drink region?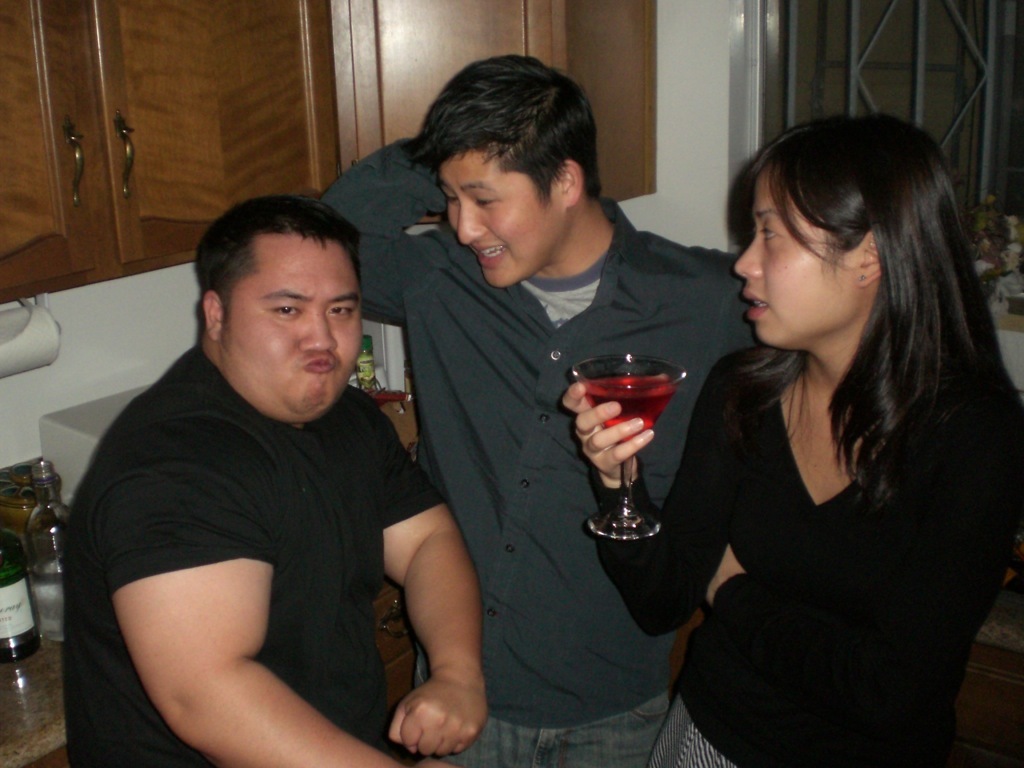
(left=26, top=550, right=63, bottom=649)
